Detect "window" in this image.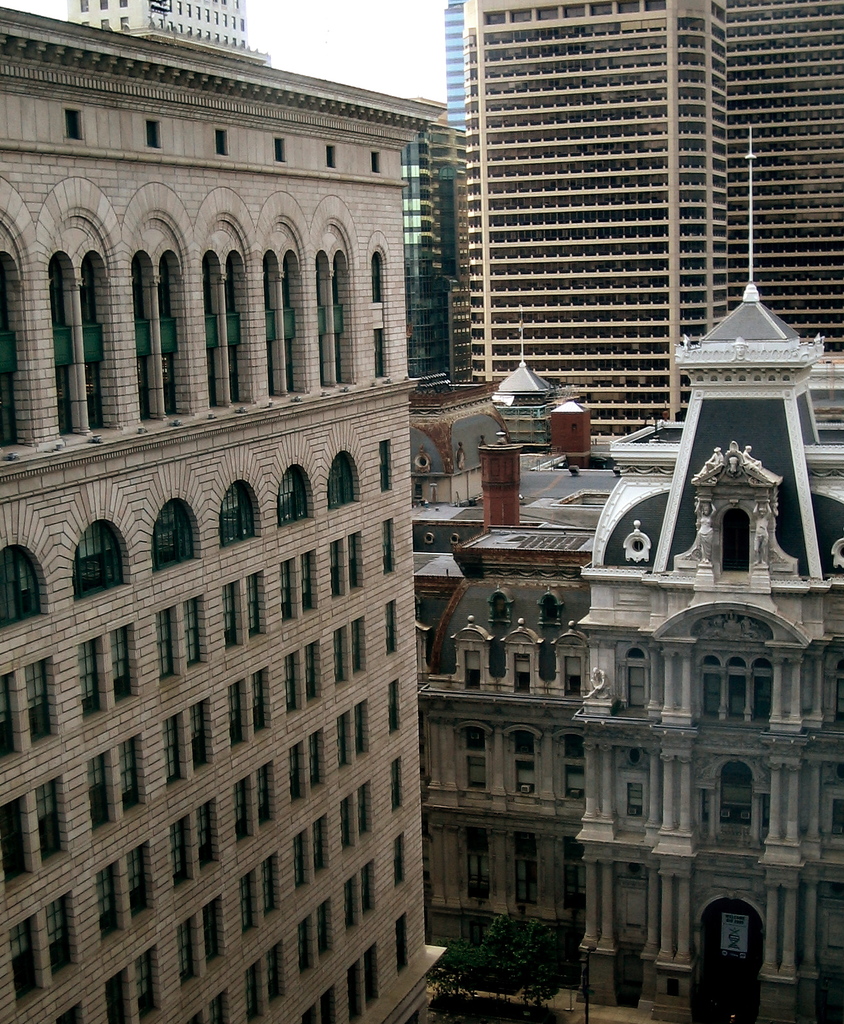
Detection: locate(458, 652, 487, 688).
